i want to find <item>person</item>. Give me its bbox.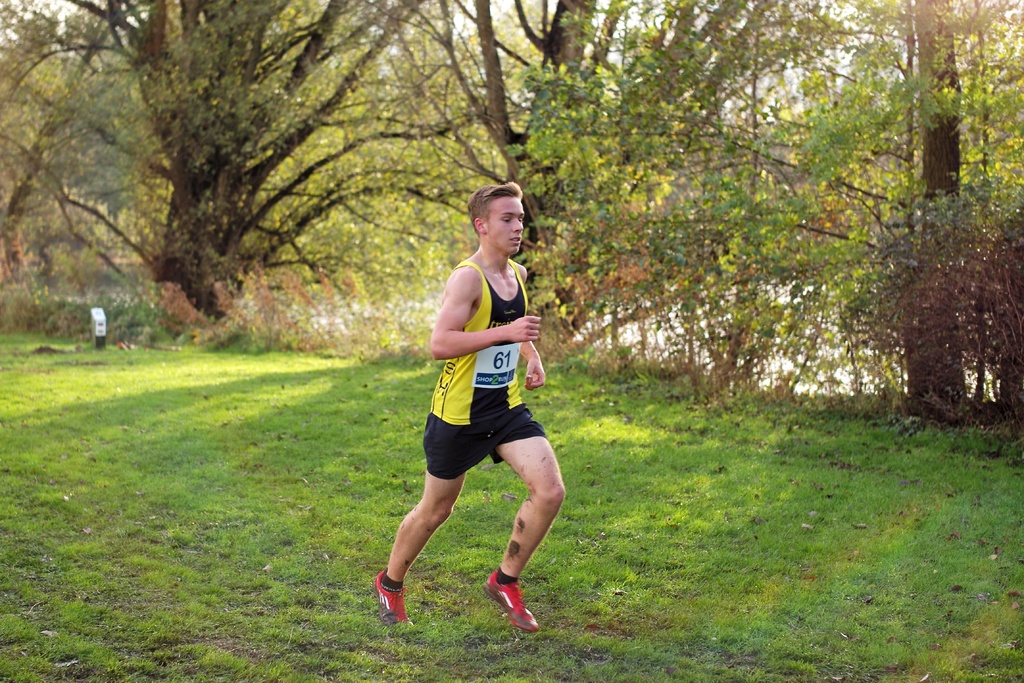
crop(361, 172, 571, 635).
